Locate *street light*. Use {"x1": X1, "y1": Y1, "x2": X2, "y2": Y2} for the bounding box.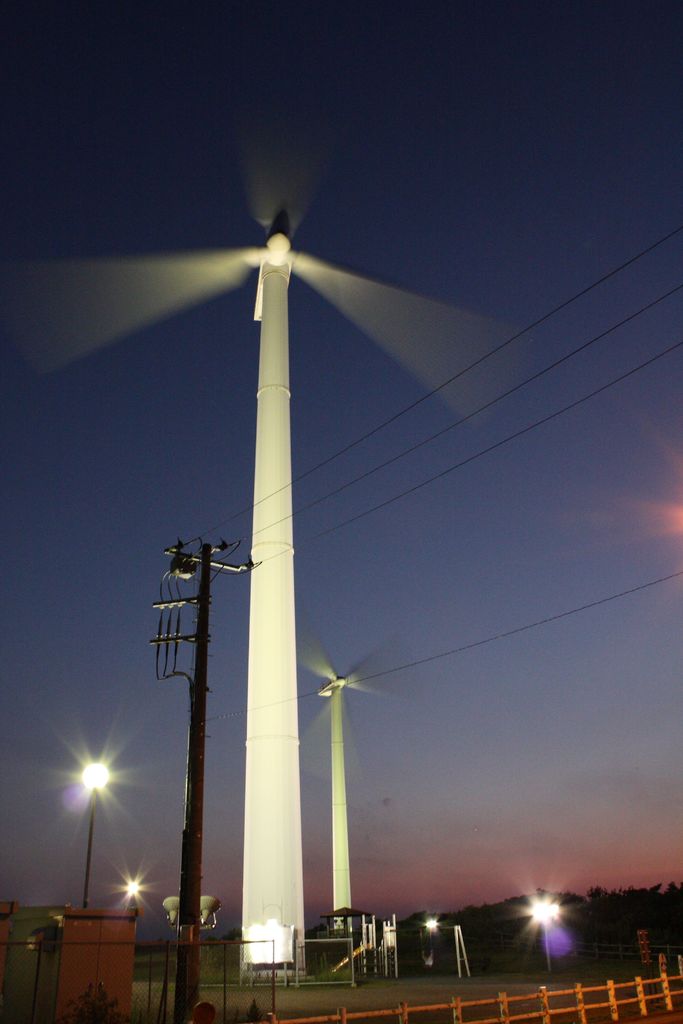
{"x1": 81, "y1": 756, "x2": 115, "y2": 910}.
